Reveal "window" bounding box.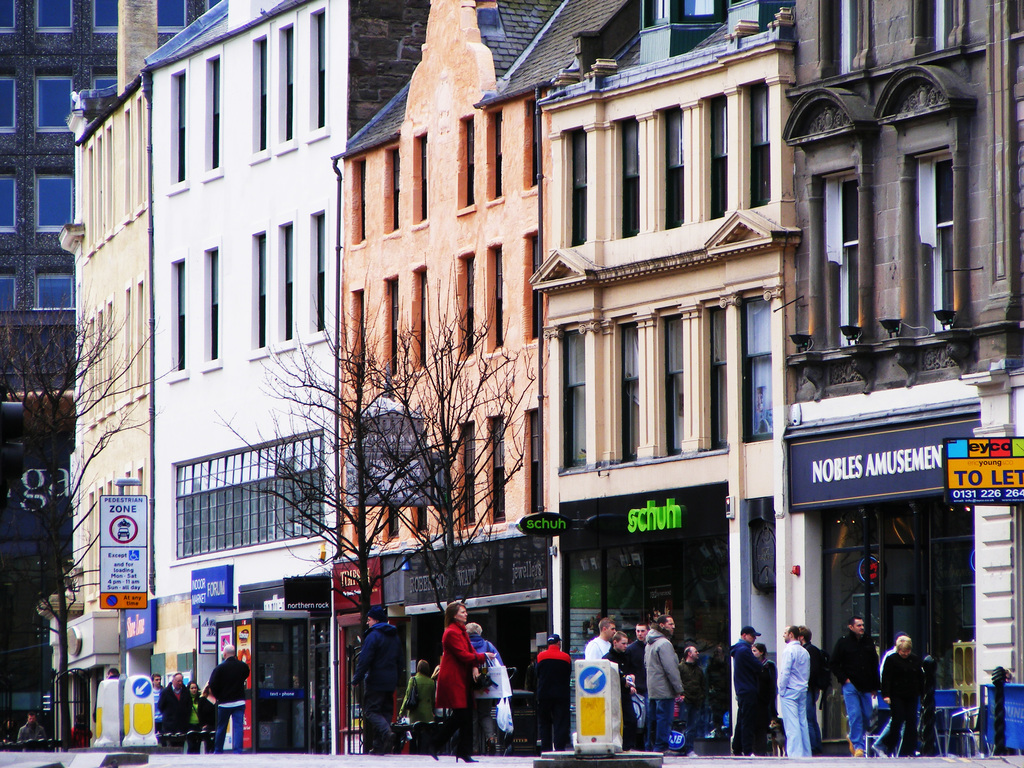
Revealed: [247, 224, 273, 363].
